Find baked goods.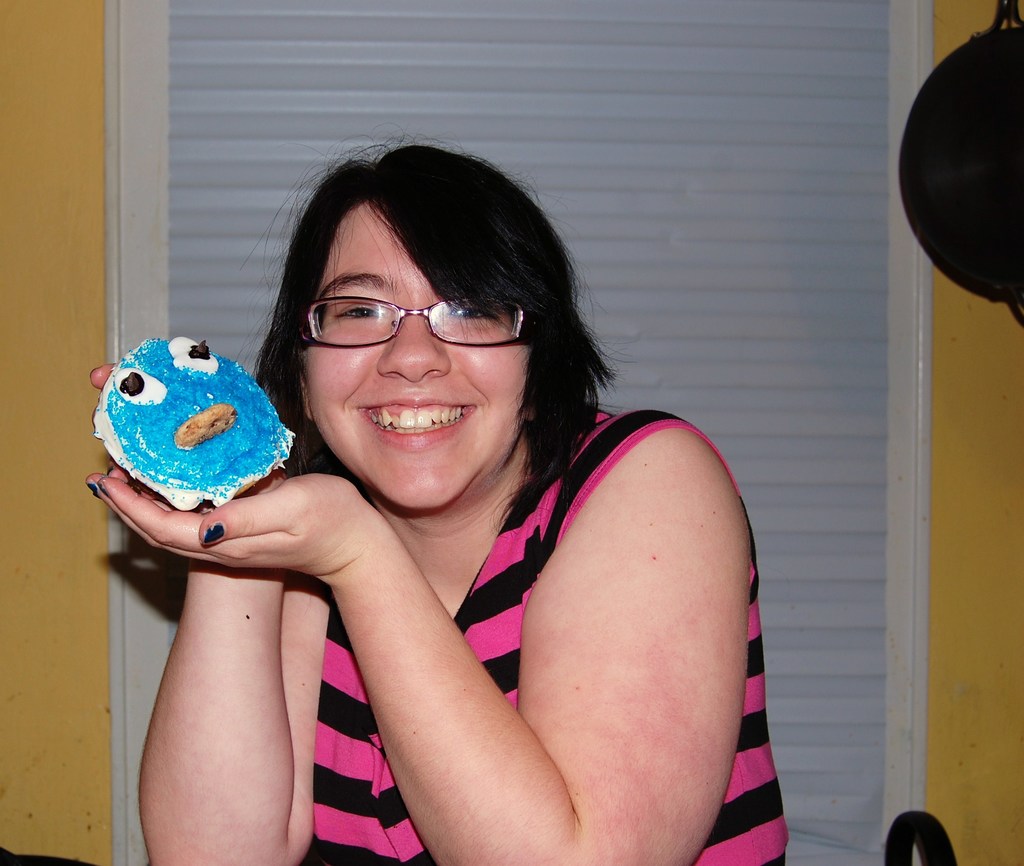
left=92, top=338, right=297, bottom=513.
